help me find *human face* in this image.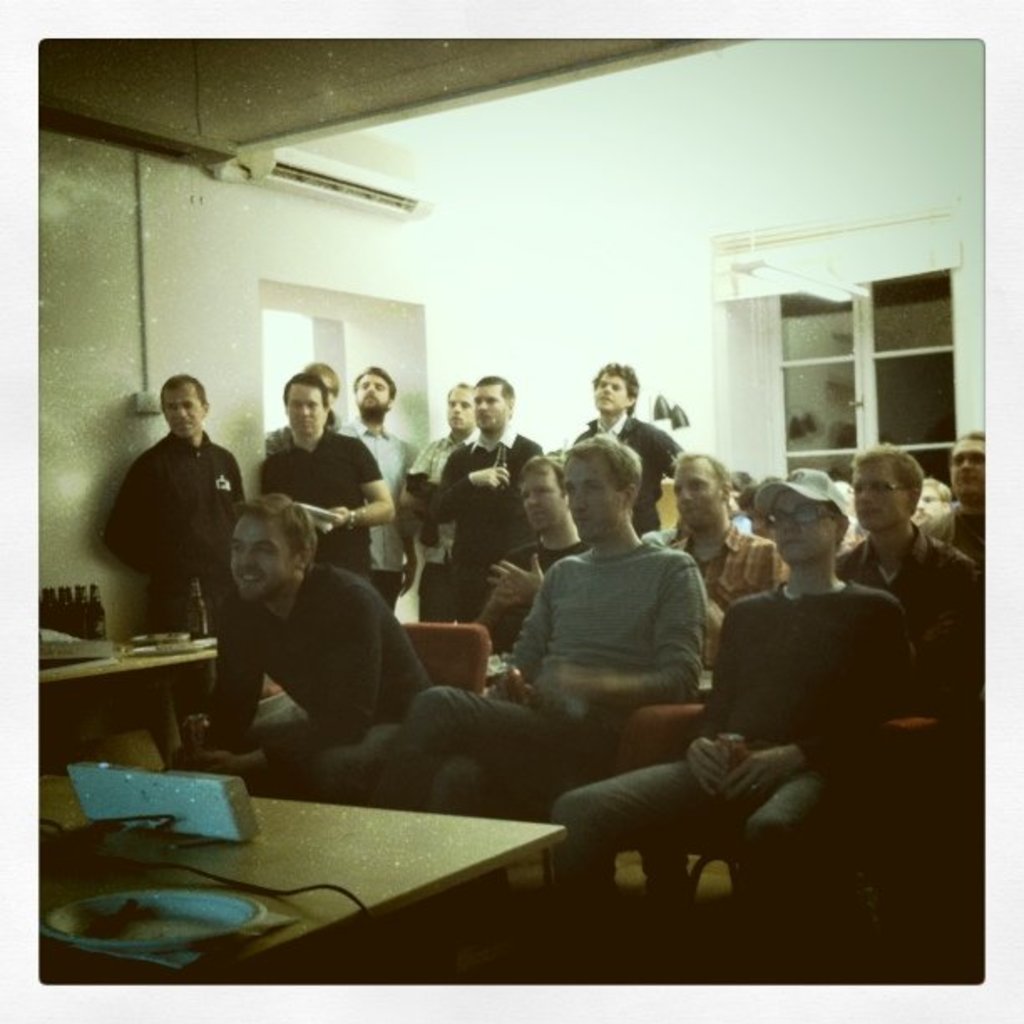
Found it: select_region(674, 458, 719, 529).
